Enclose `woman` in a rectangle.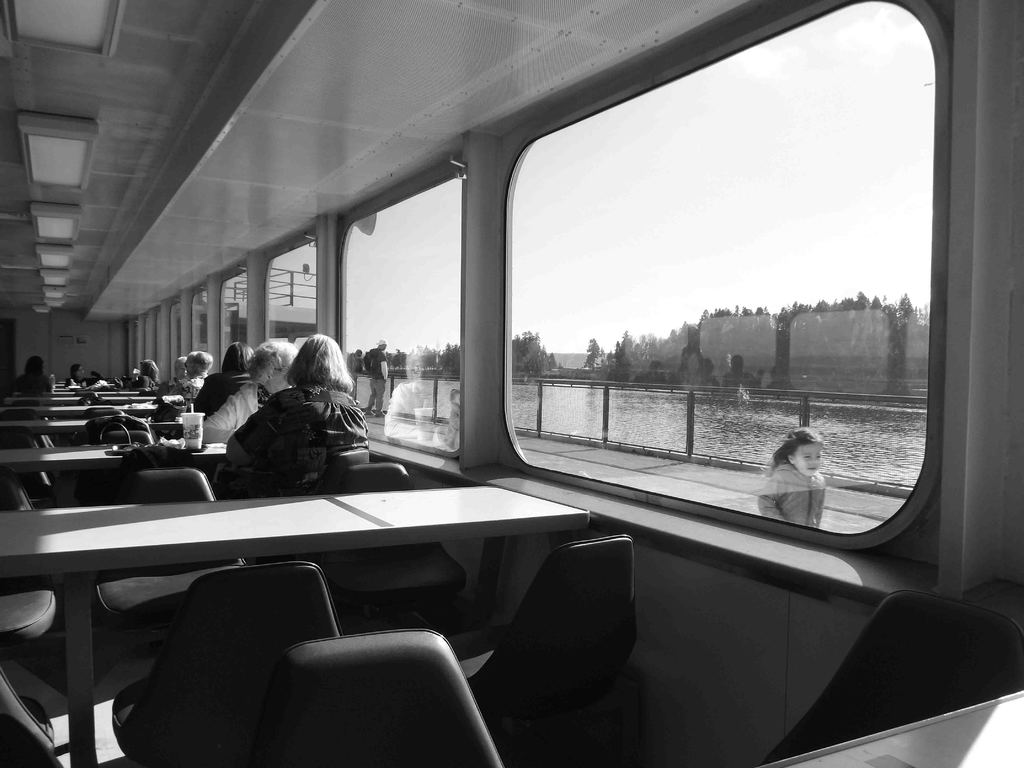
l=227, t=336, r=374, b=479.
